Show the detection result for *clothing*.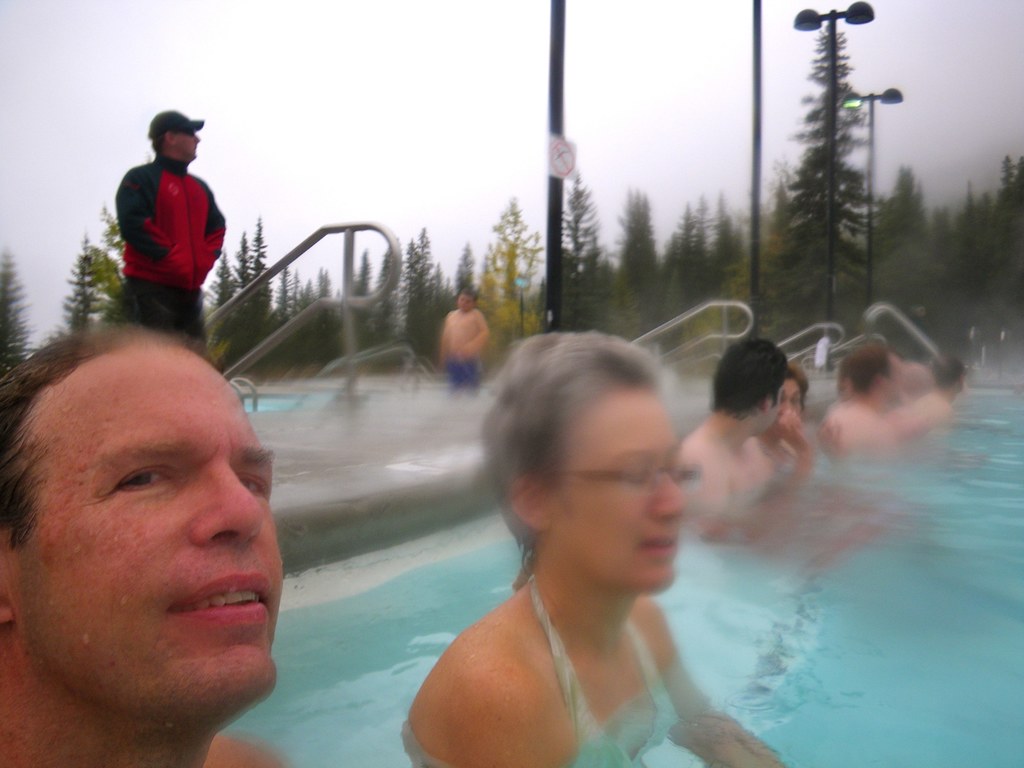
399:560:723:767.
